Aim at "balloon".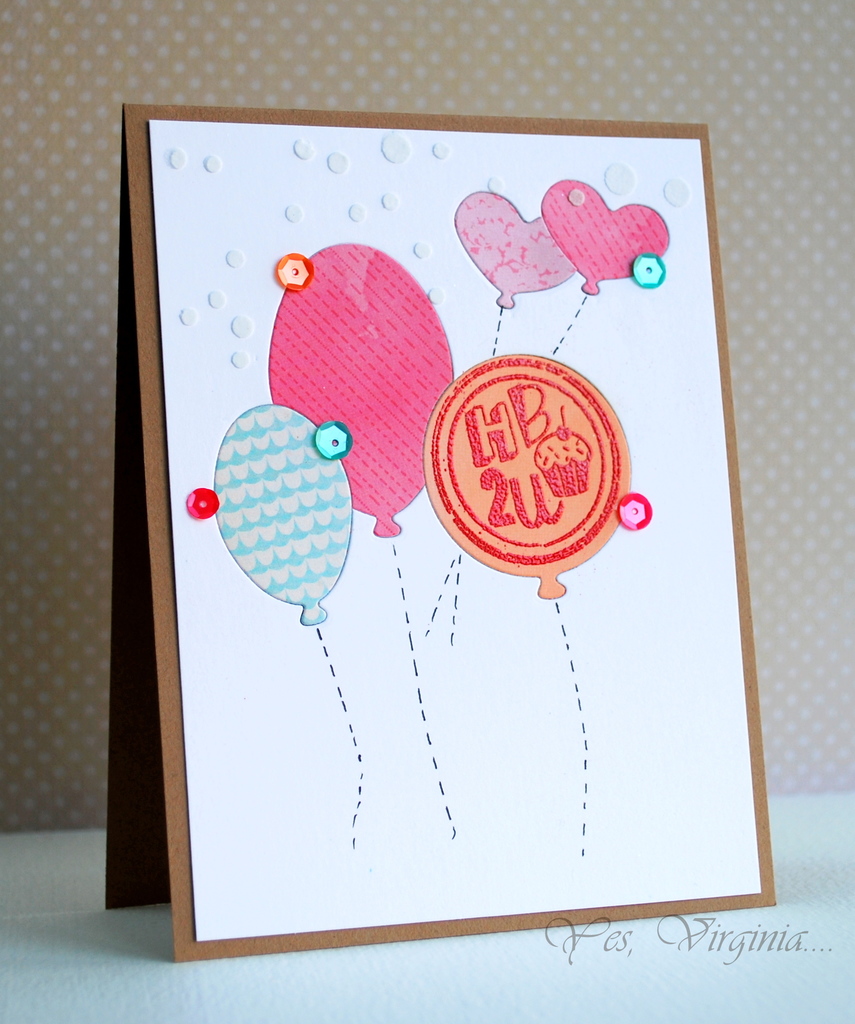
Aimed at {"x1": 267, "y1": 246, "x2": 459, "y2": 531}.
